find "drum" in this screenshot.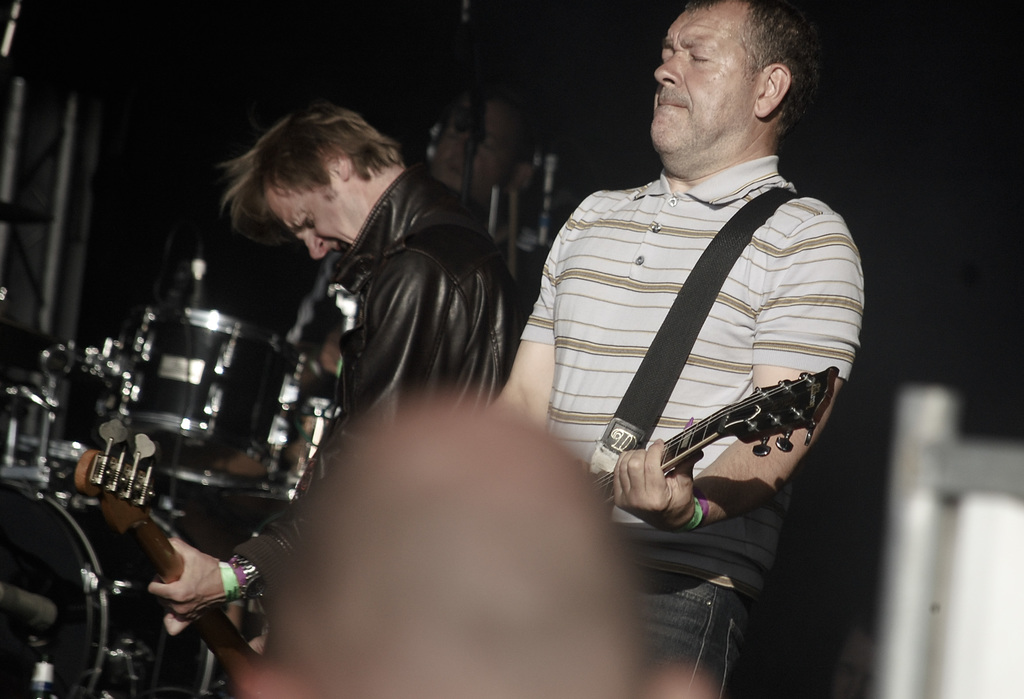
The bounding box for "drum" is l=127, t=301, r=330, b=494.
